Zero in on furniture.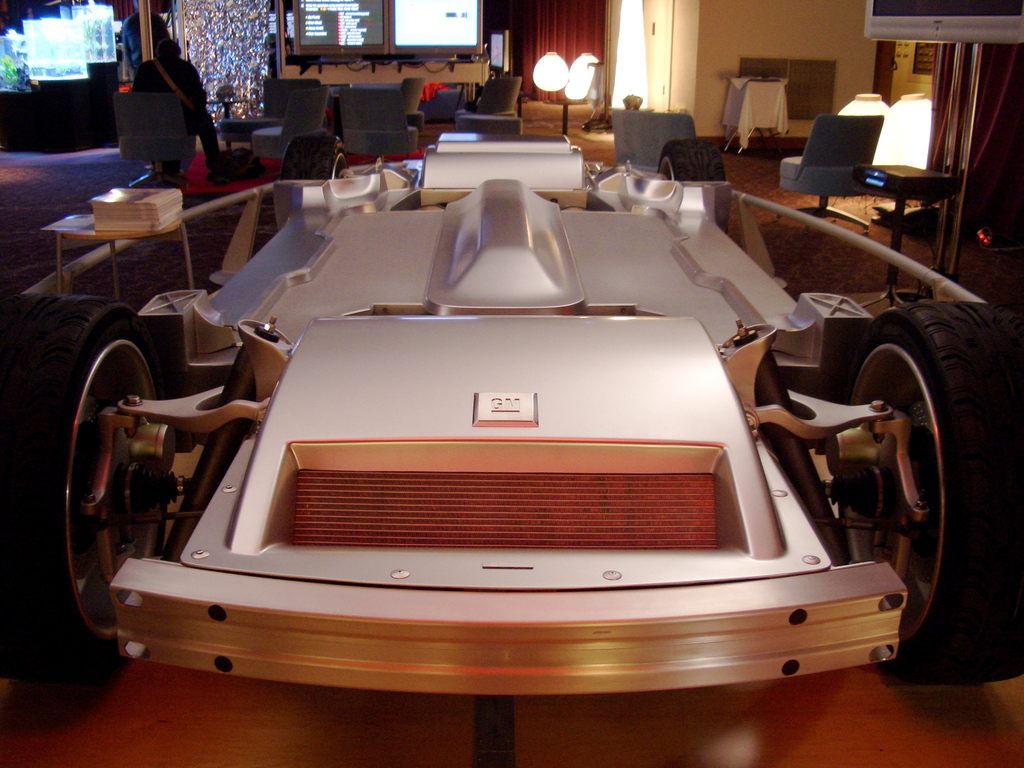
Zeroed in: Rect(774, 115, 885, 236).
